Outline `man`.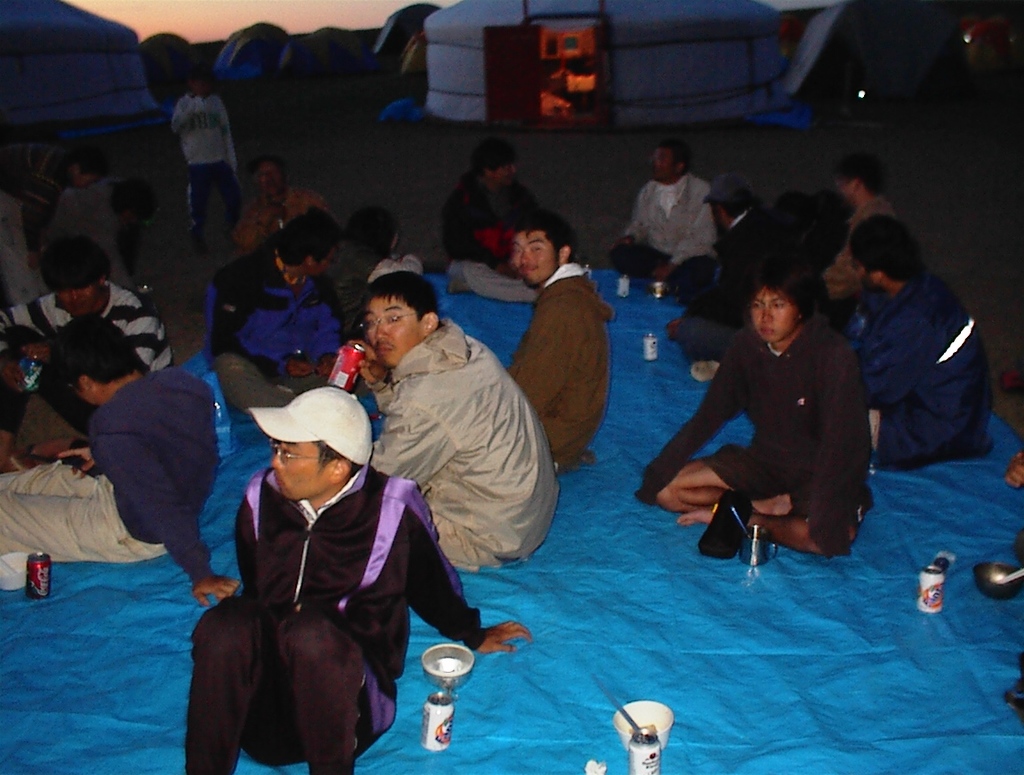
Outline: [684, 188, 803, 355].
